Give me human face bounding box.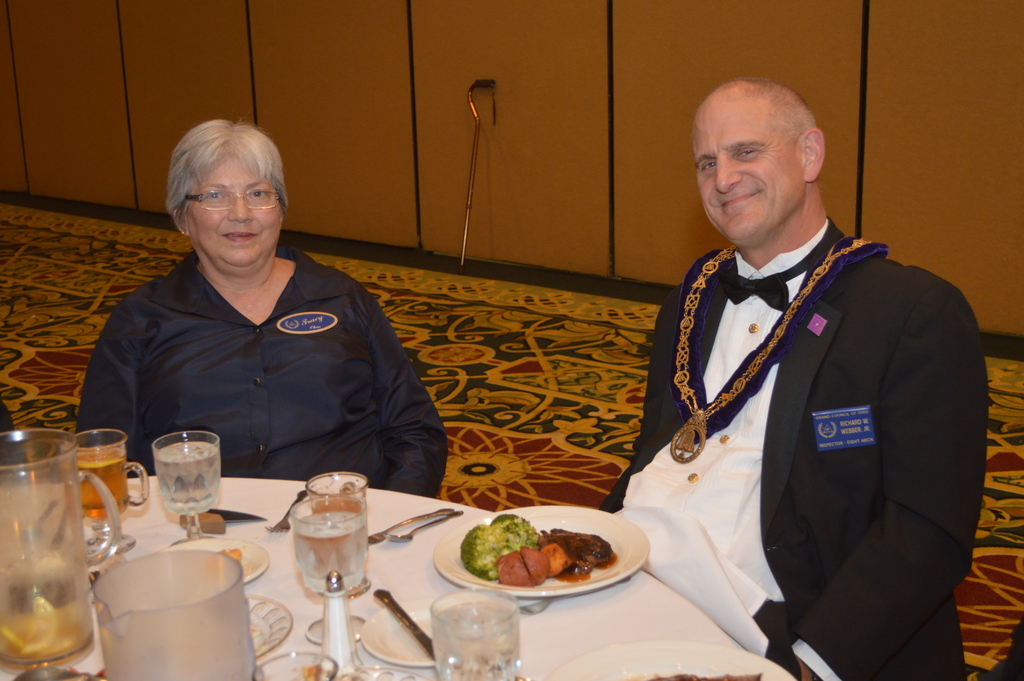
[691, 99, 806, 245].
